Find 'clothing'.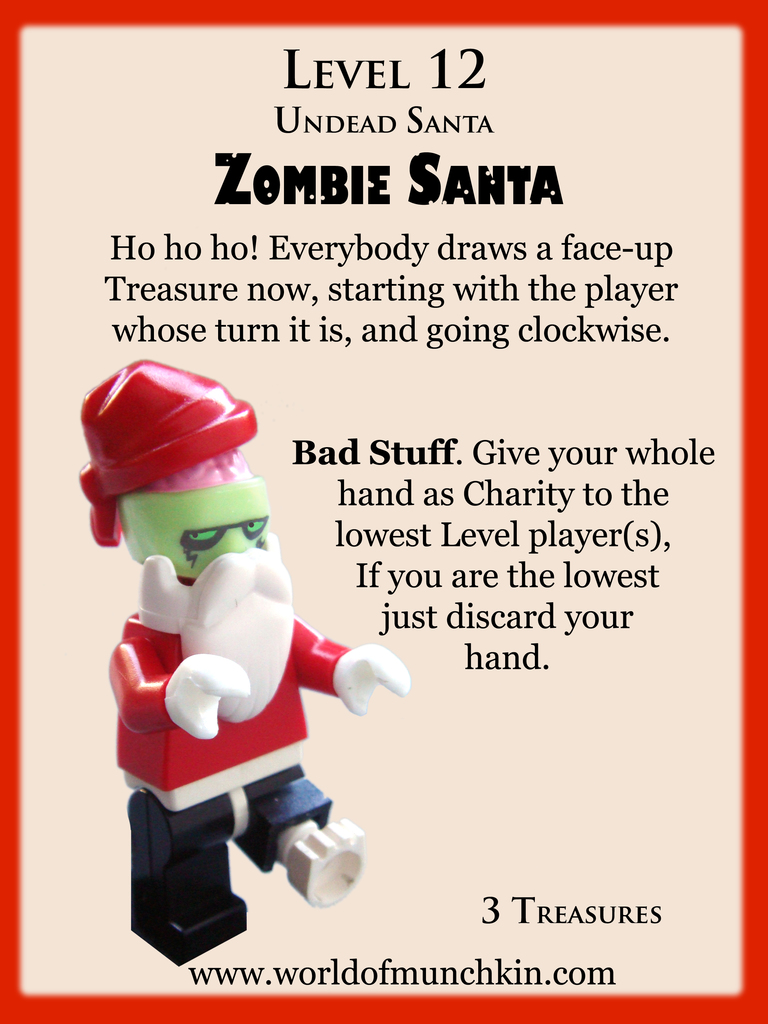
x1=67, y1=376, x2=413, y2=853.
